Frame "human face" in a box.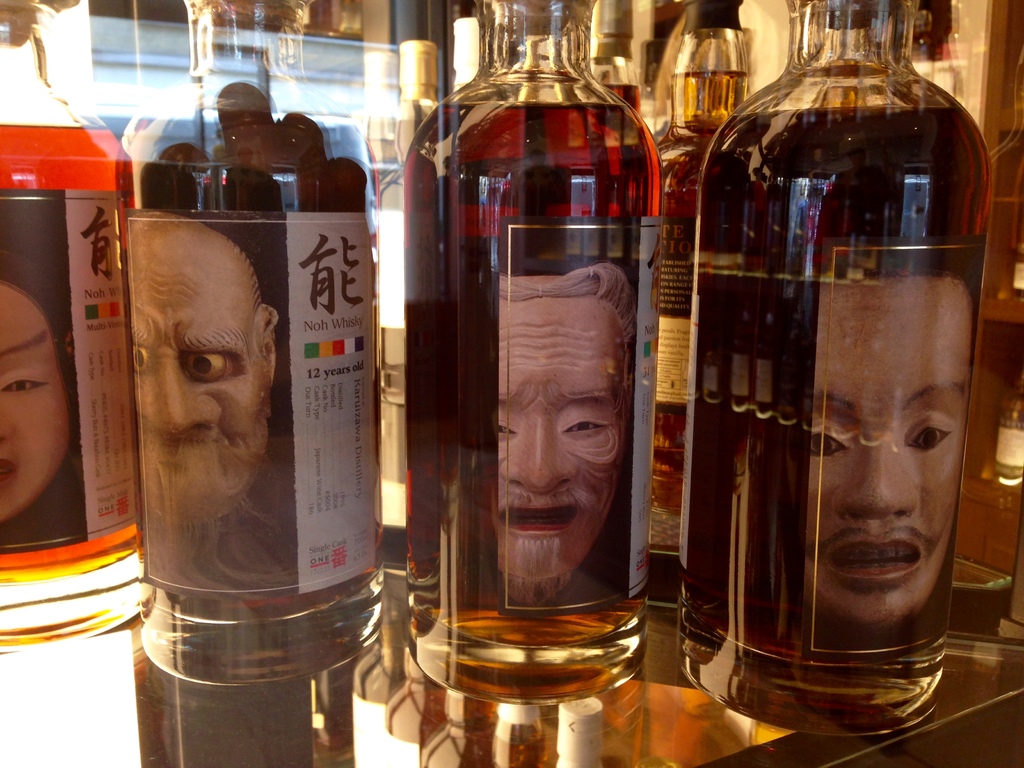
crop(0, 280, 65, 525).
